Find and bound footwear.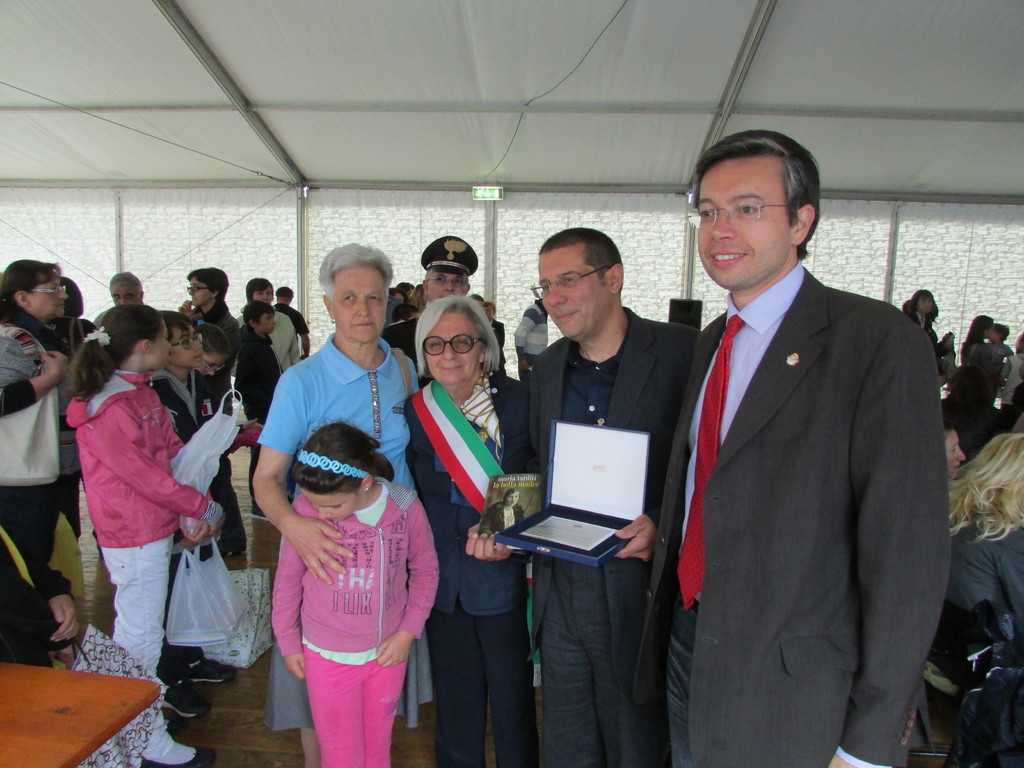
Bound: (left=144, top=748, right=216, bottom=767).
